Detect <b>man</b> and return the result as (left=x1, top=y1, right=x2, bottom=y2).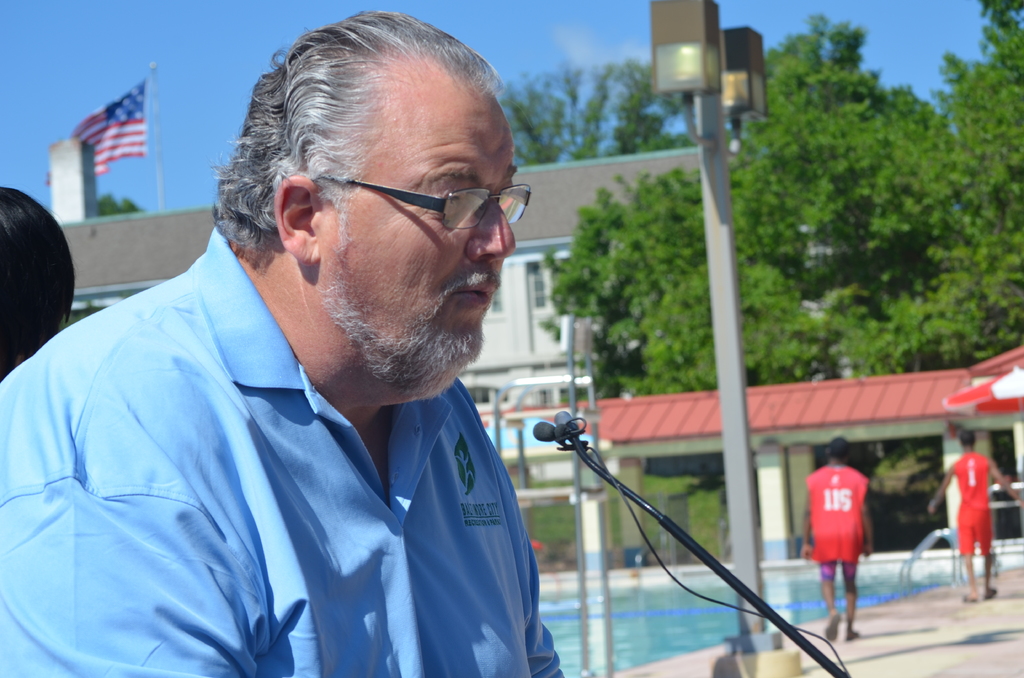
(left=0, top=9, right=564, bottom=677).
